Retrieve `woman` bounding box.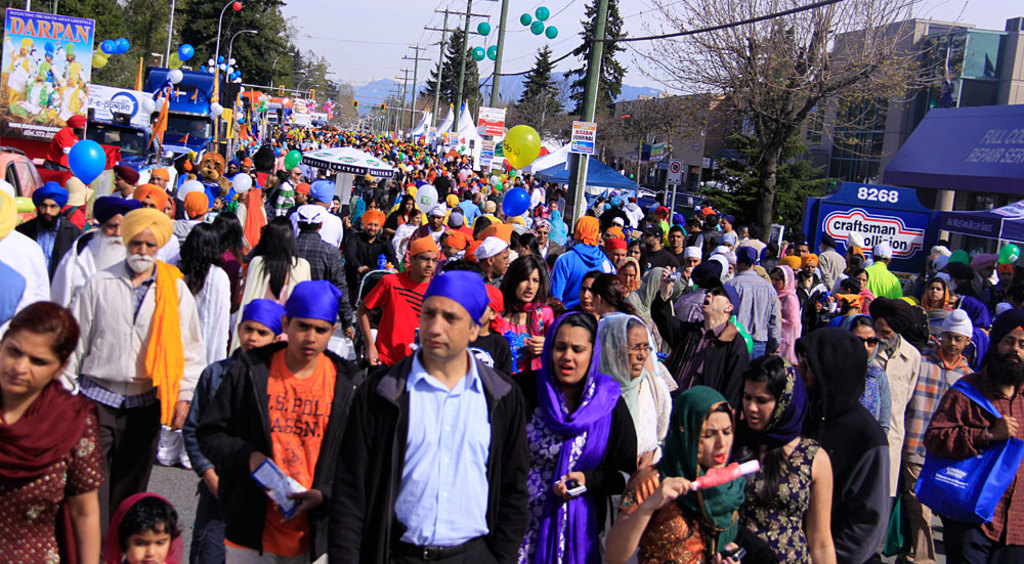
Bounding box: [x1=616, y1=256, x2=641, y2=295].
